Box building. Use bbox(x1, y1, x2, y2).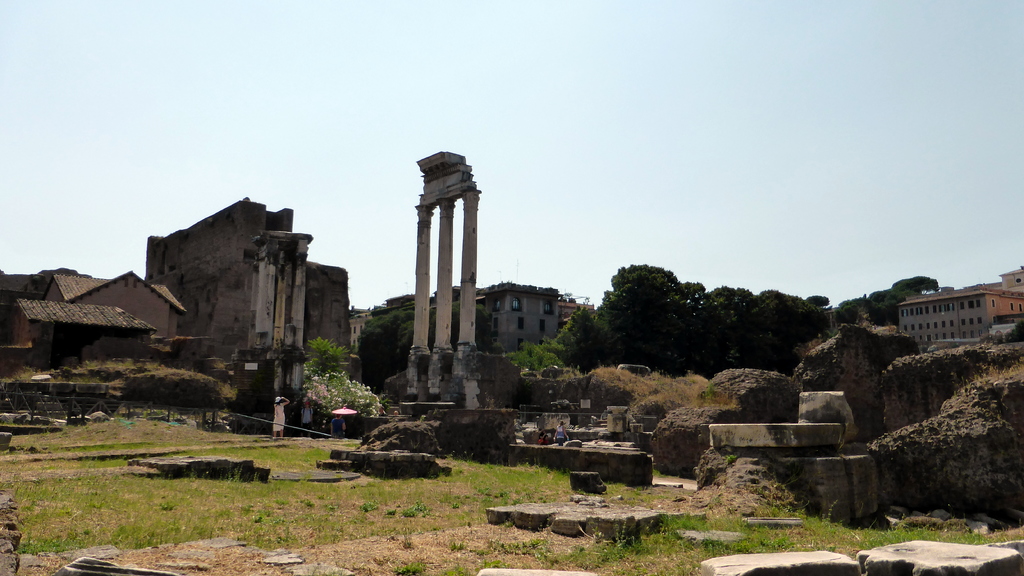
bbox(477, 276, 585, 356).
